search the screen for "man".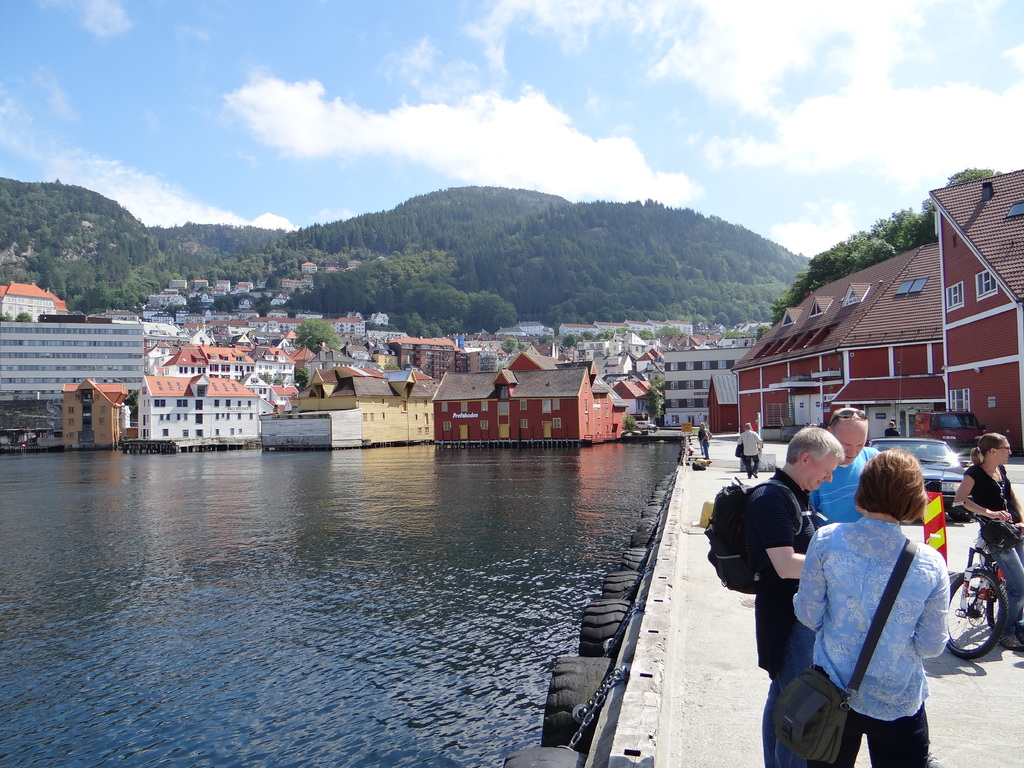
Found at (x1=807, y1=404, x2=883, y2=524).
